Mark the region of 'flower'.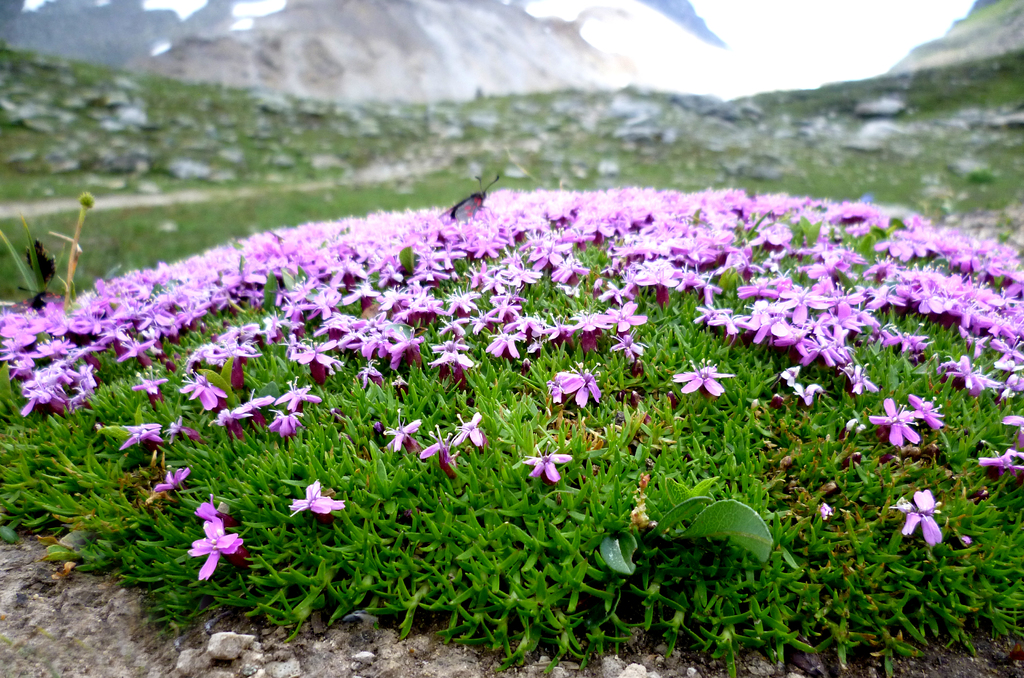
Region: x1=417, y1=424, x2=456, y2=471.
